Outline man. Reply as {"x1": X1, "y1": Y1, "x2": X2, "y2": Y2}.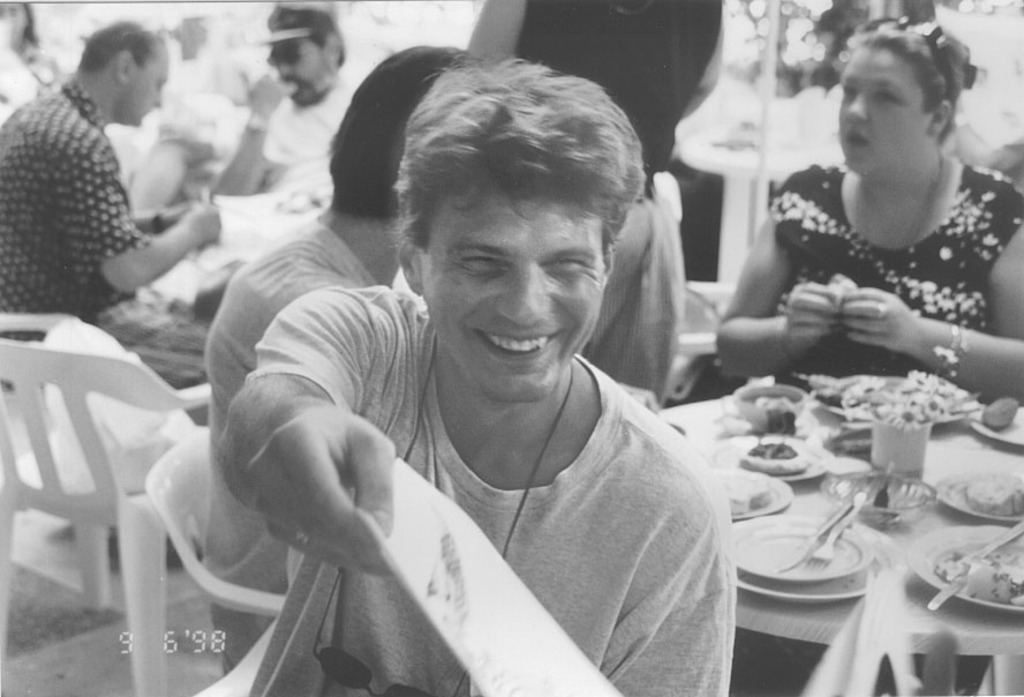
{"x1": 2, "y1": 25, "x2": 232, "y2": 354}.
